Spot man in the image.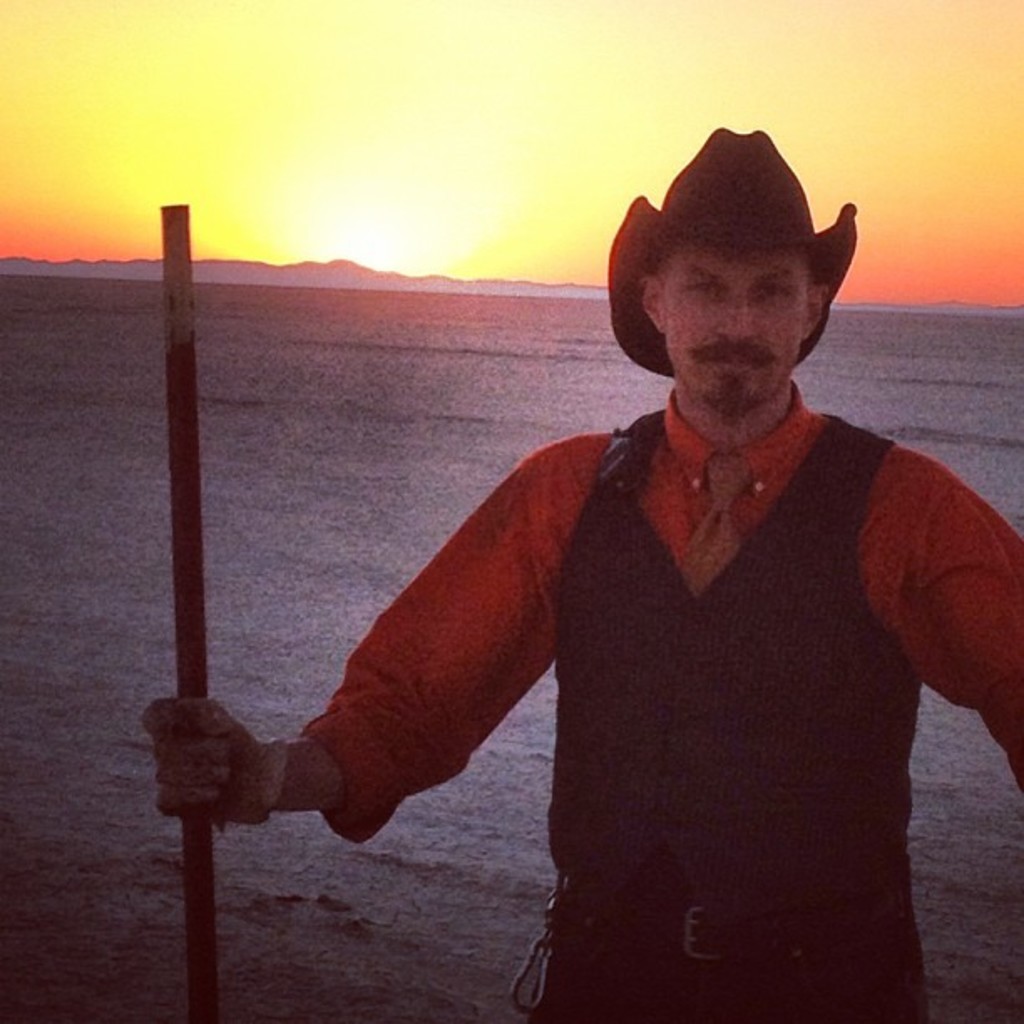
man found at (x1=146, y1=129, x2=1022, y2=1022).
